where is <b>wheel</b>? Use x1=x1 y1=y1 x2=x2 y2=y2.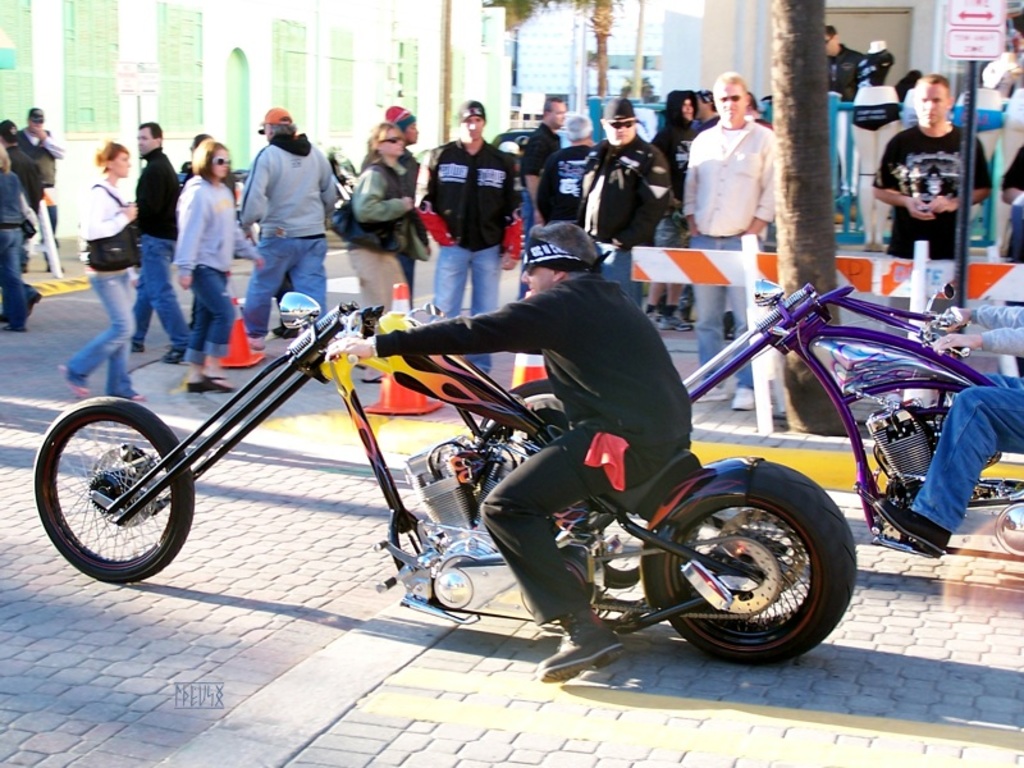
x1=28 y1=393 x2=195 y2=580.
